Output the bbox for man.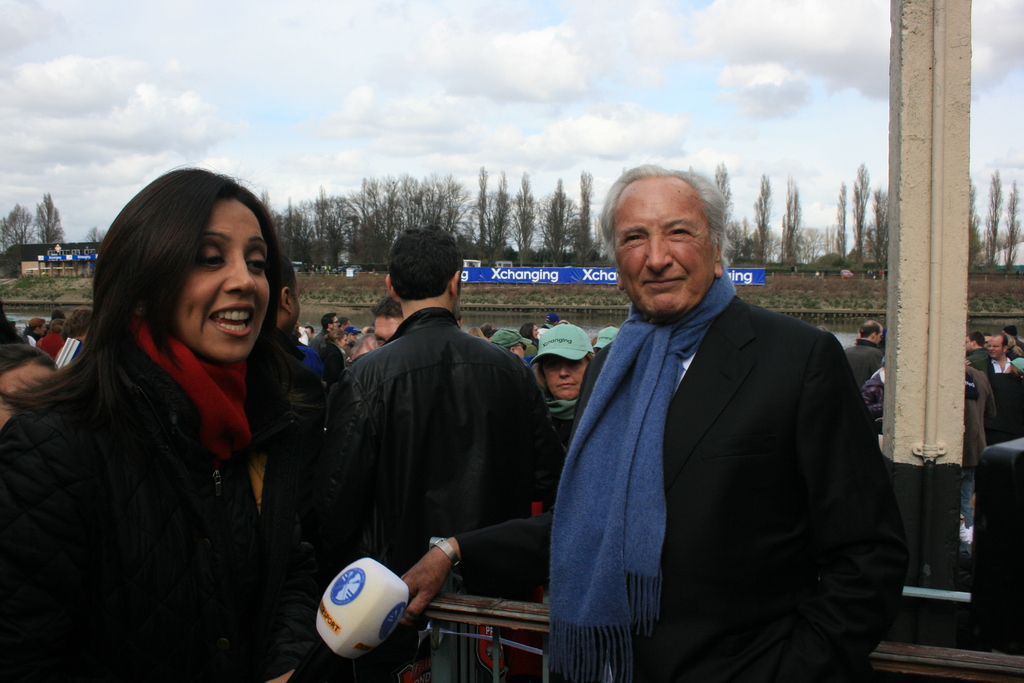
bbox=(843, 318, 883, 397).
